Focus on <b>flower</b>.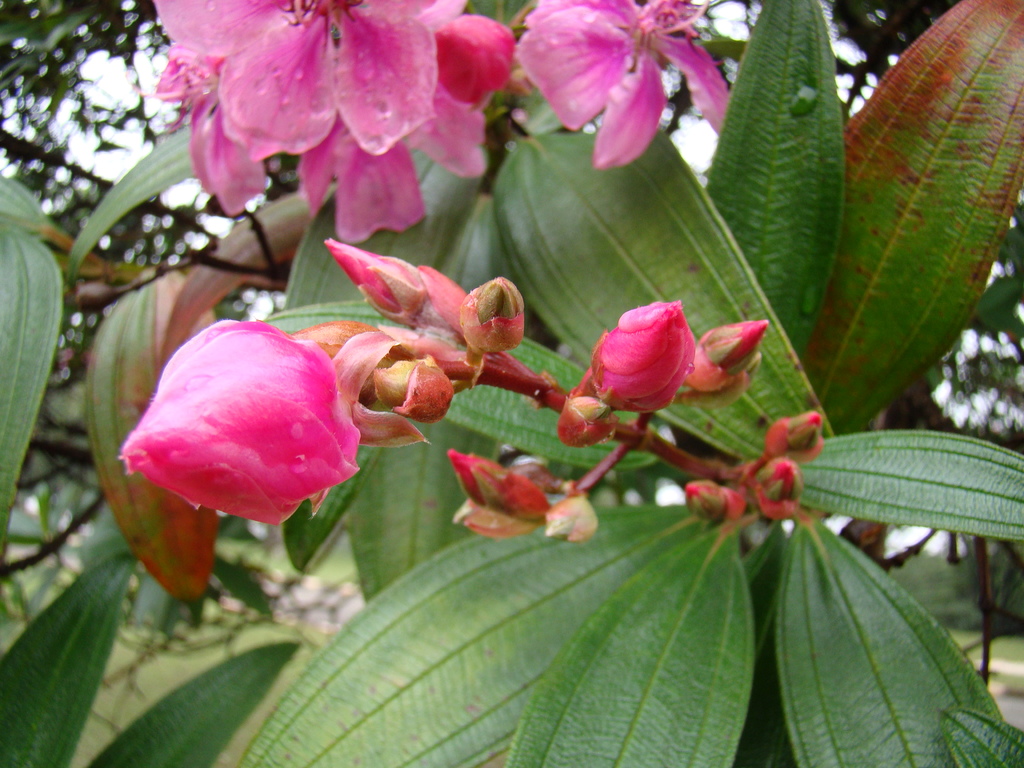
Focused at bbox=[549, 392, 620, 451].
